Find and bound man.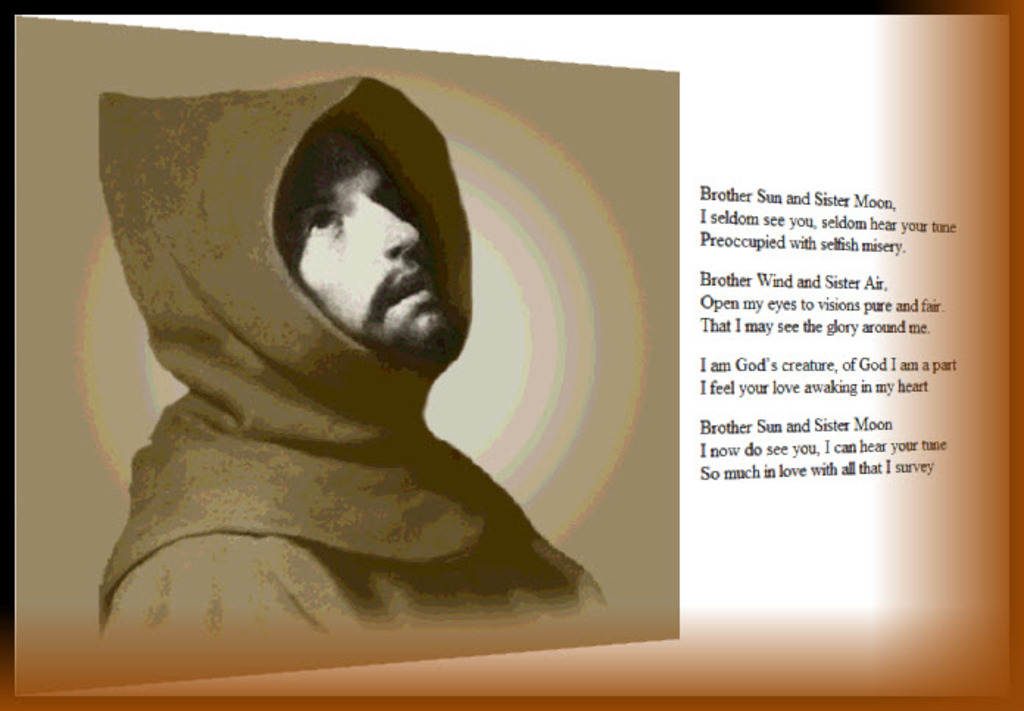
Bound: box(84, 66, 616, 654).
